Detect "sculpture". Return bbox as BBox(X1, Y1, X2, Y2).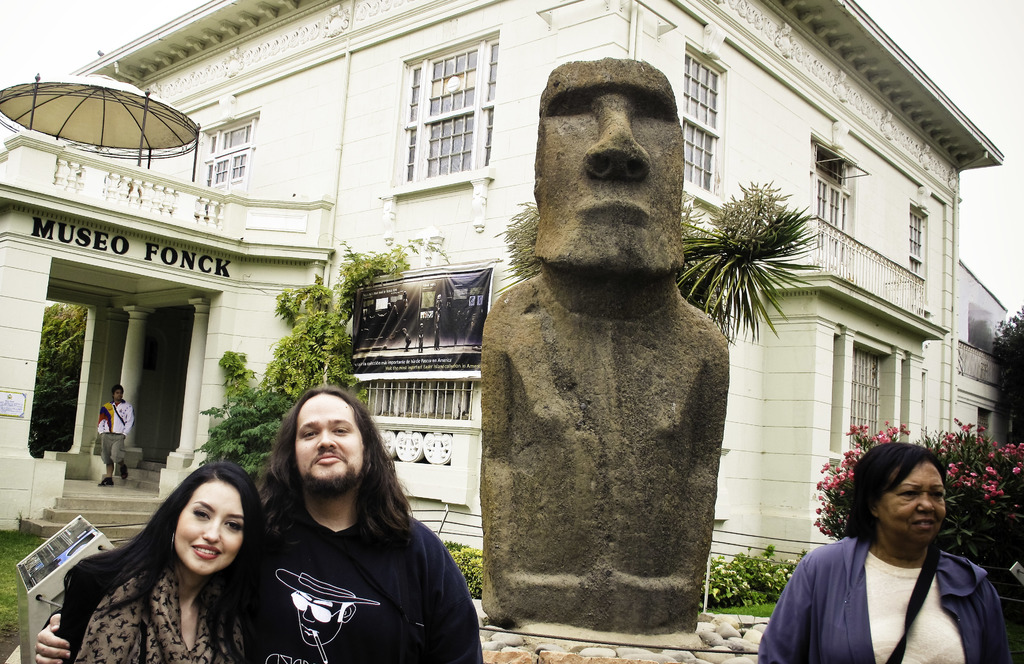
BBox(474, 37, 740, 642).
